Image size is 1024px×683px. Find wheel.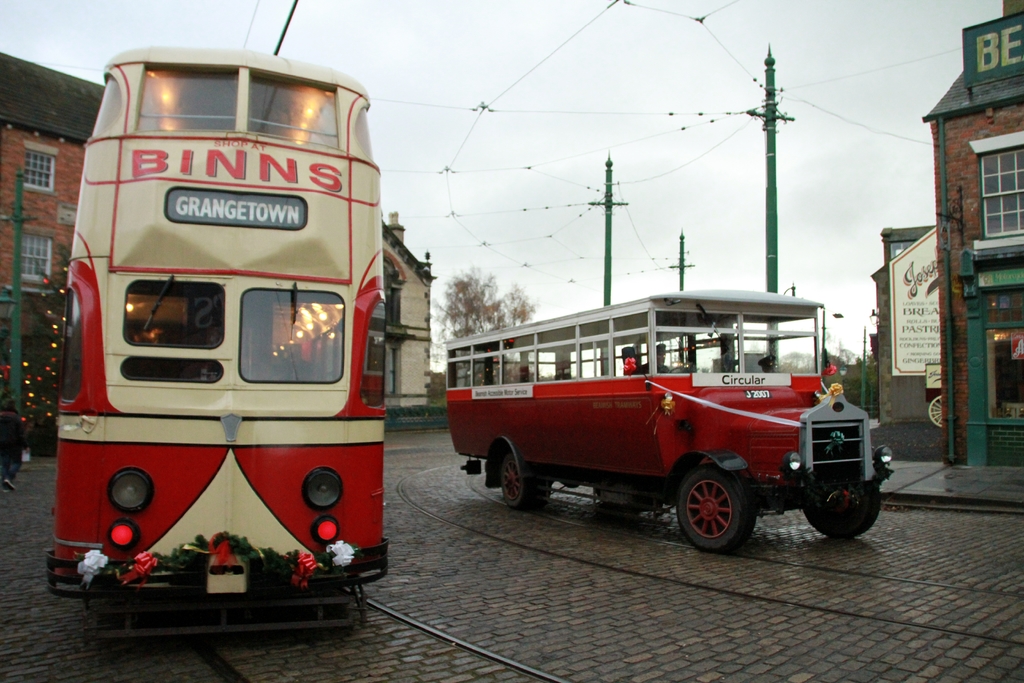
{"left": 500, "top": 457, "right": 527, "bottom": 509}.
